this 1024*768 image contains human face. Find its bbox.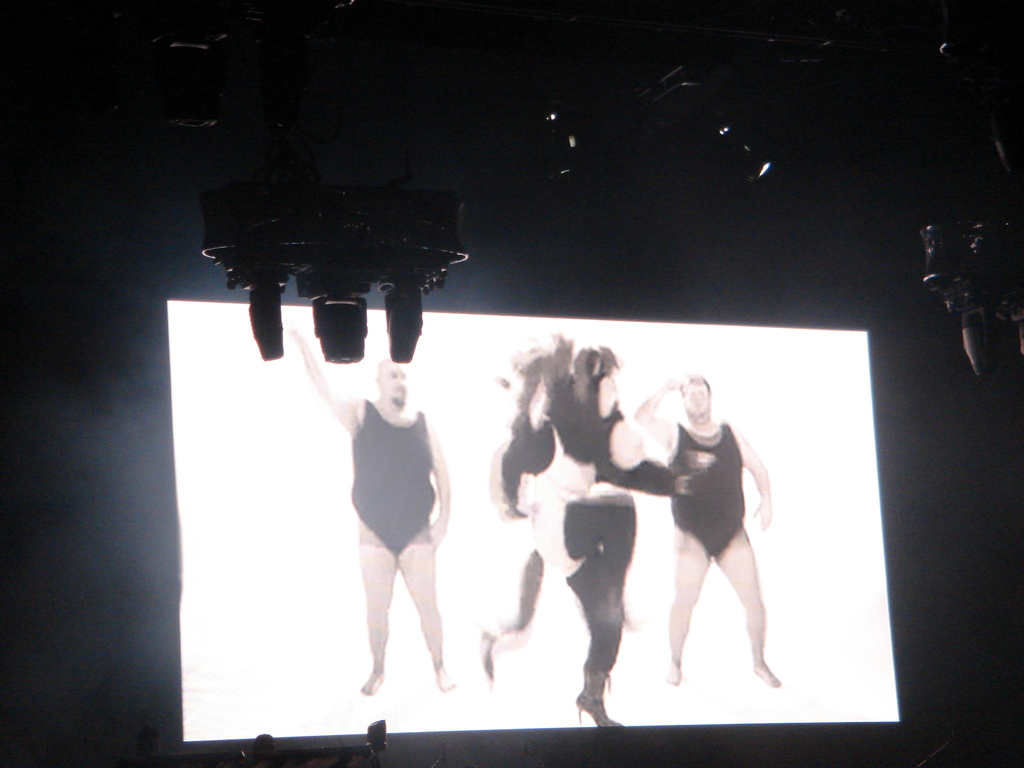
x1=518, y1=343, x2=541, y2=369.
